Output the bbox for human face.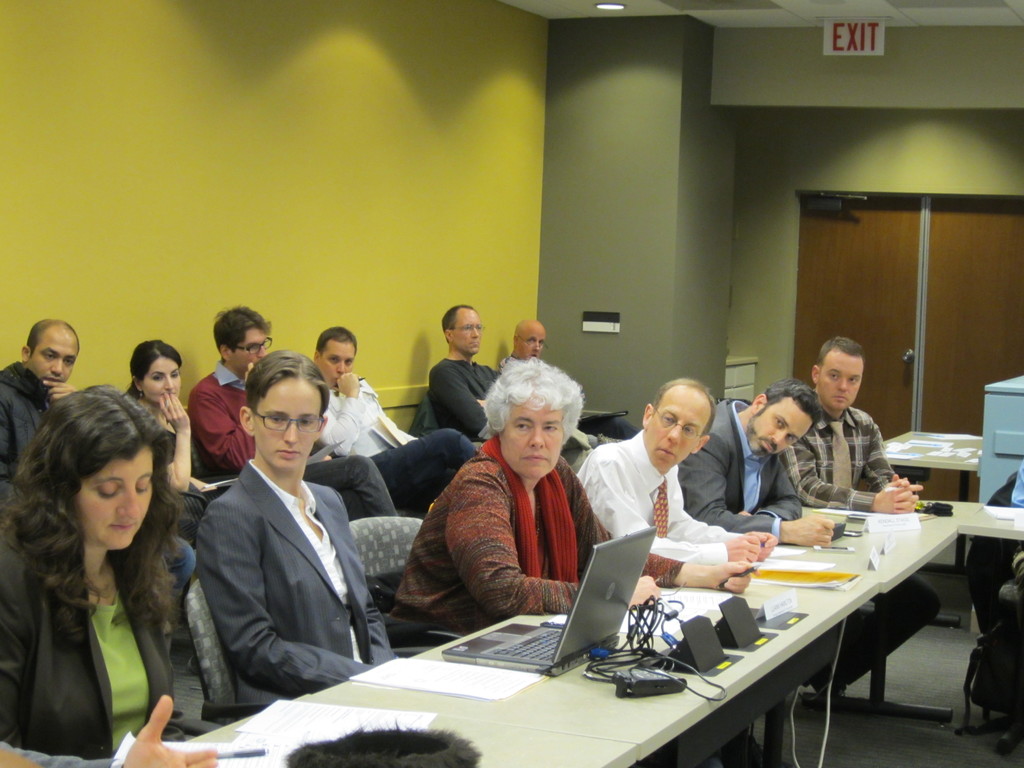
(left=452, top=311, right=482, bottom=353).
